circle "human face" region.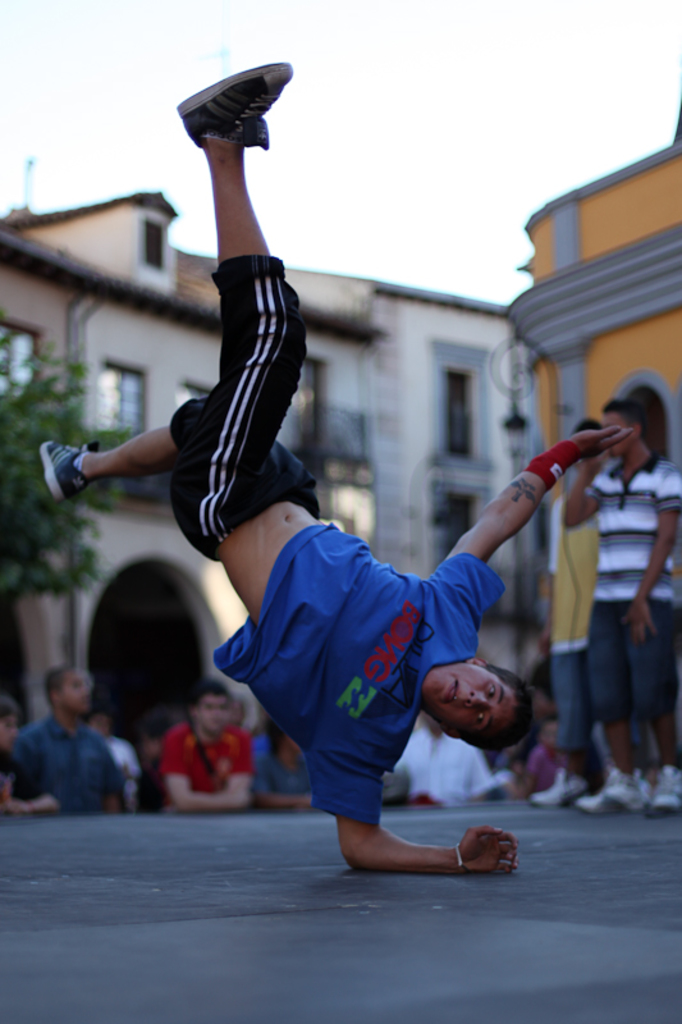
Region: (288,731,306,764).
